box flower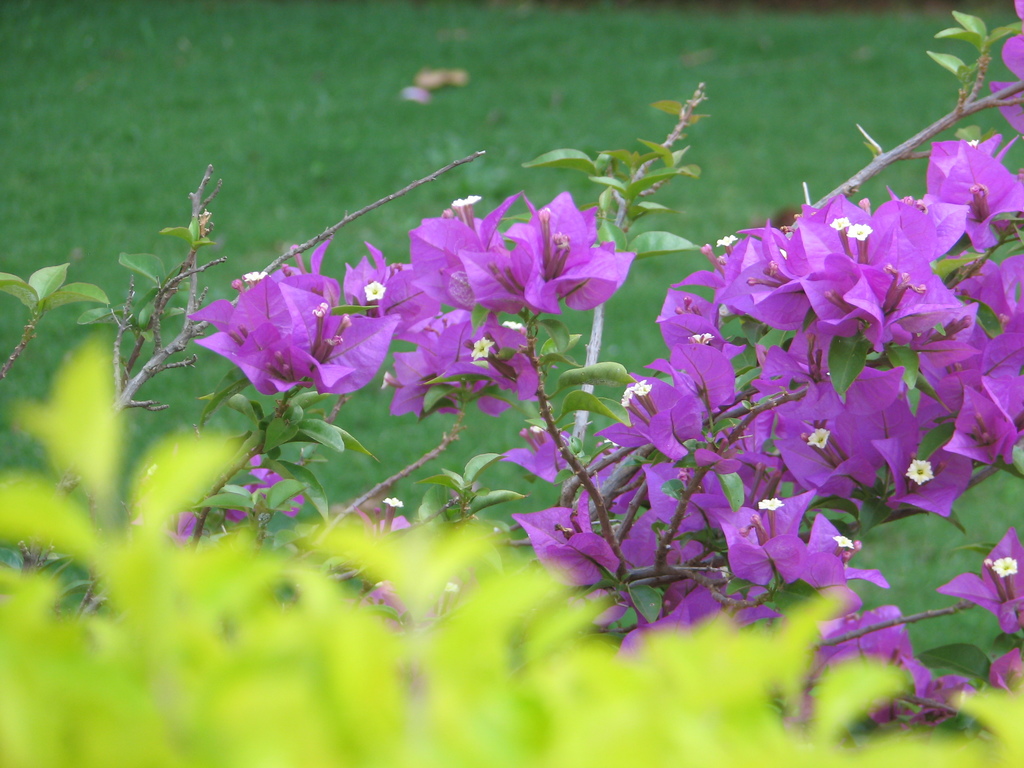
(left=989, top=1, right=1023, bottom=139)
